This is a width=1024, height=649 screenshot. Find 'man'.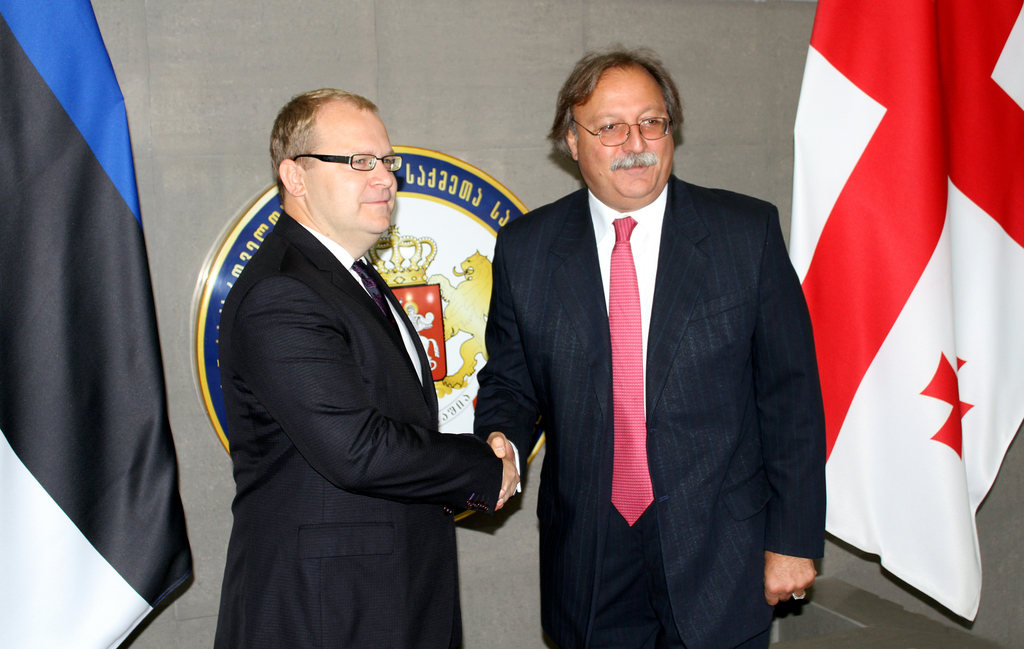
Bounding box: 191, 78, 507, 636.
